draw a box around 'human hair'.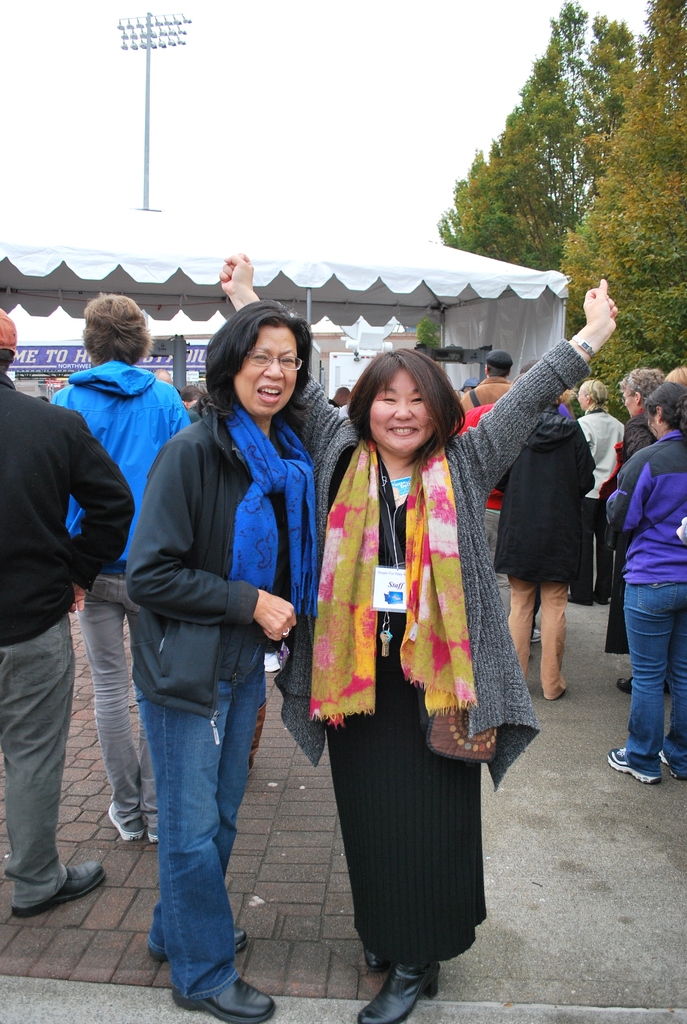
151,369,170,379.
